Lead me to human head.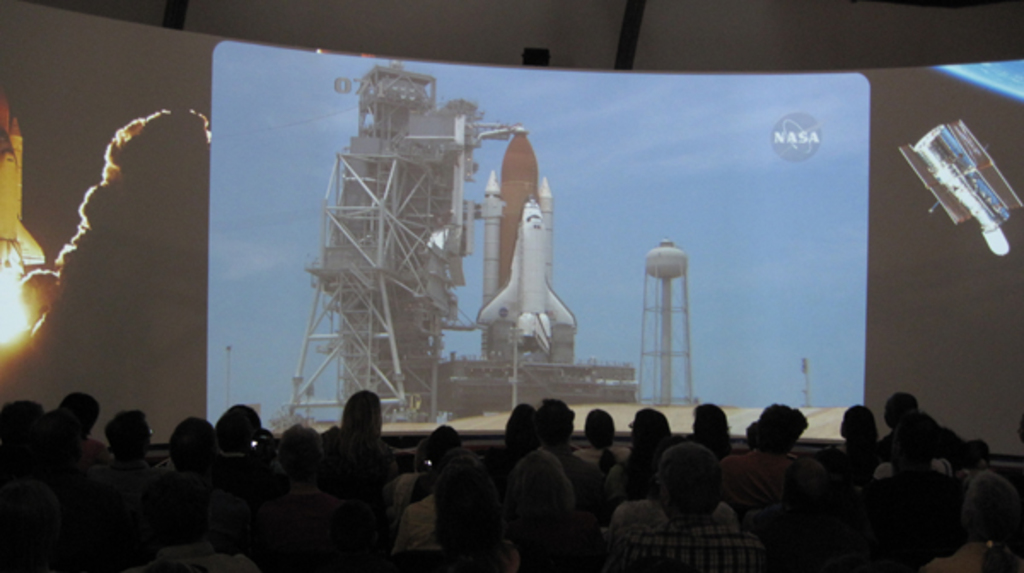
Lead to (60, 391, 108, 442).
